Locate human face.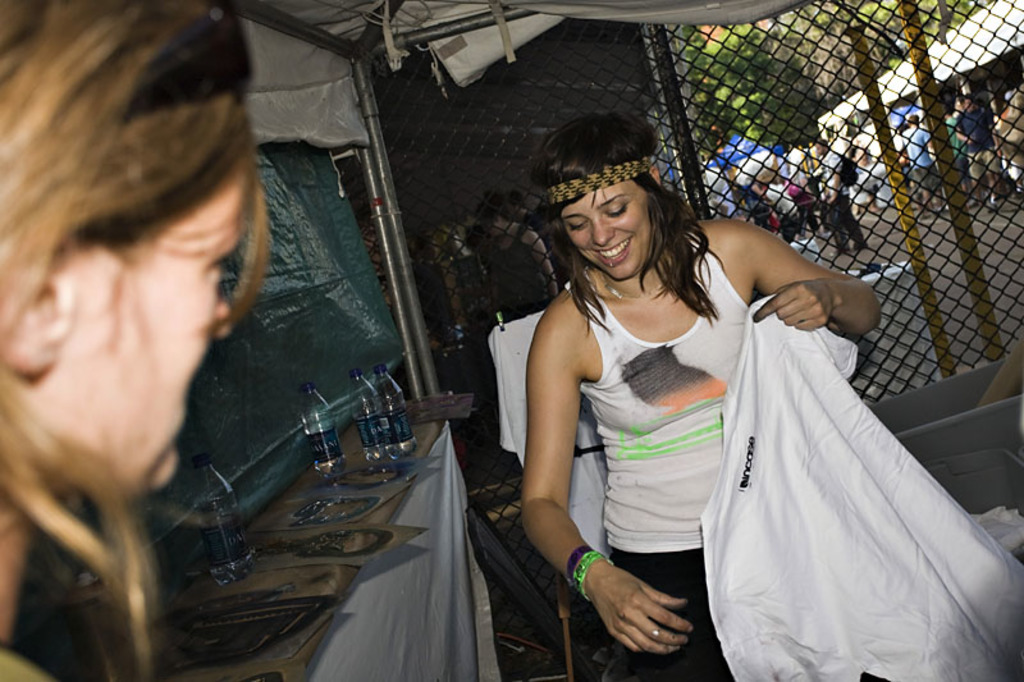
Bounding box: box=[562, 184, 649, 270].
